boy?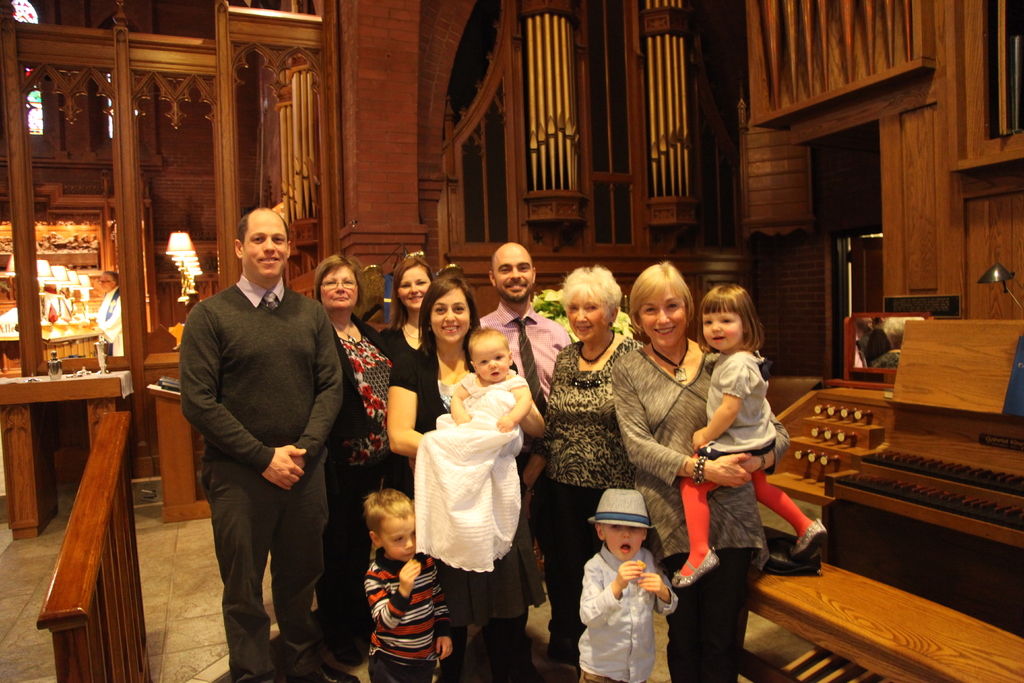
356/493/454/682
